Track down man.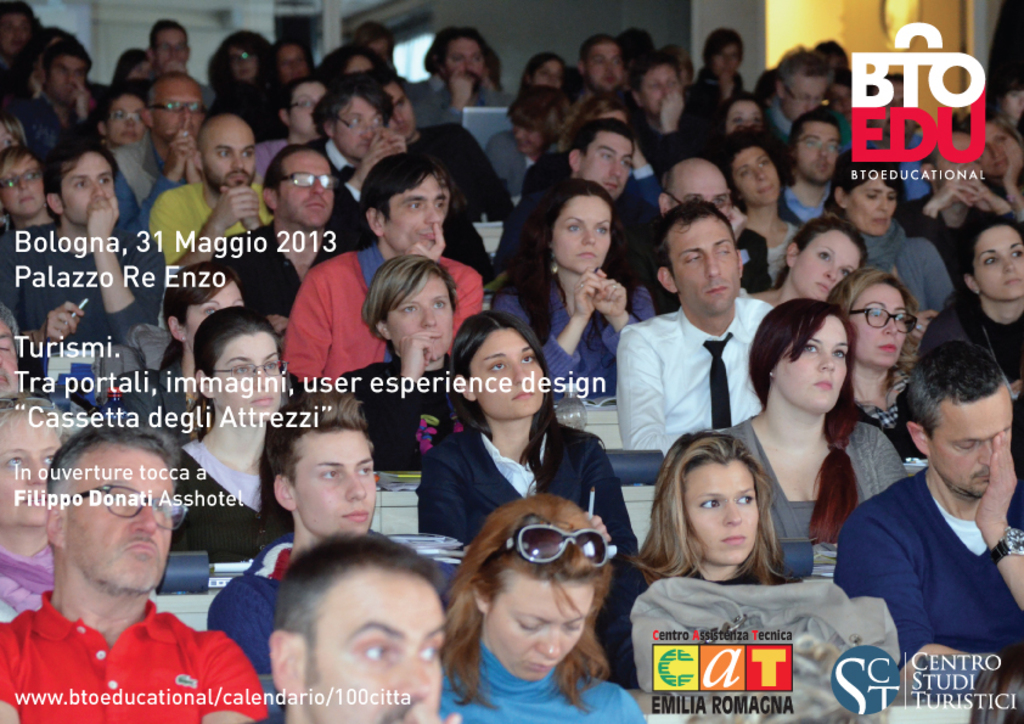
Tracked to 147 19 189 69.
